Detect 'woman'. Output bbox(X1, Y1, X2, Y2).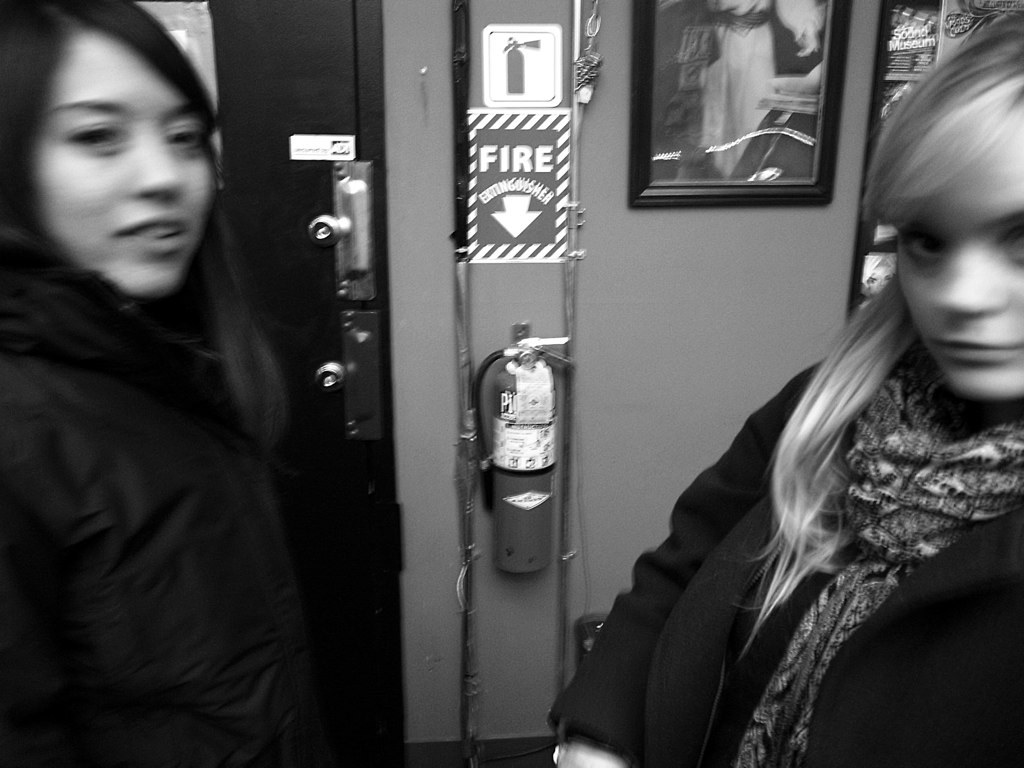
bbox(0, 0, 336, 767).
